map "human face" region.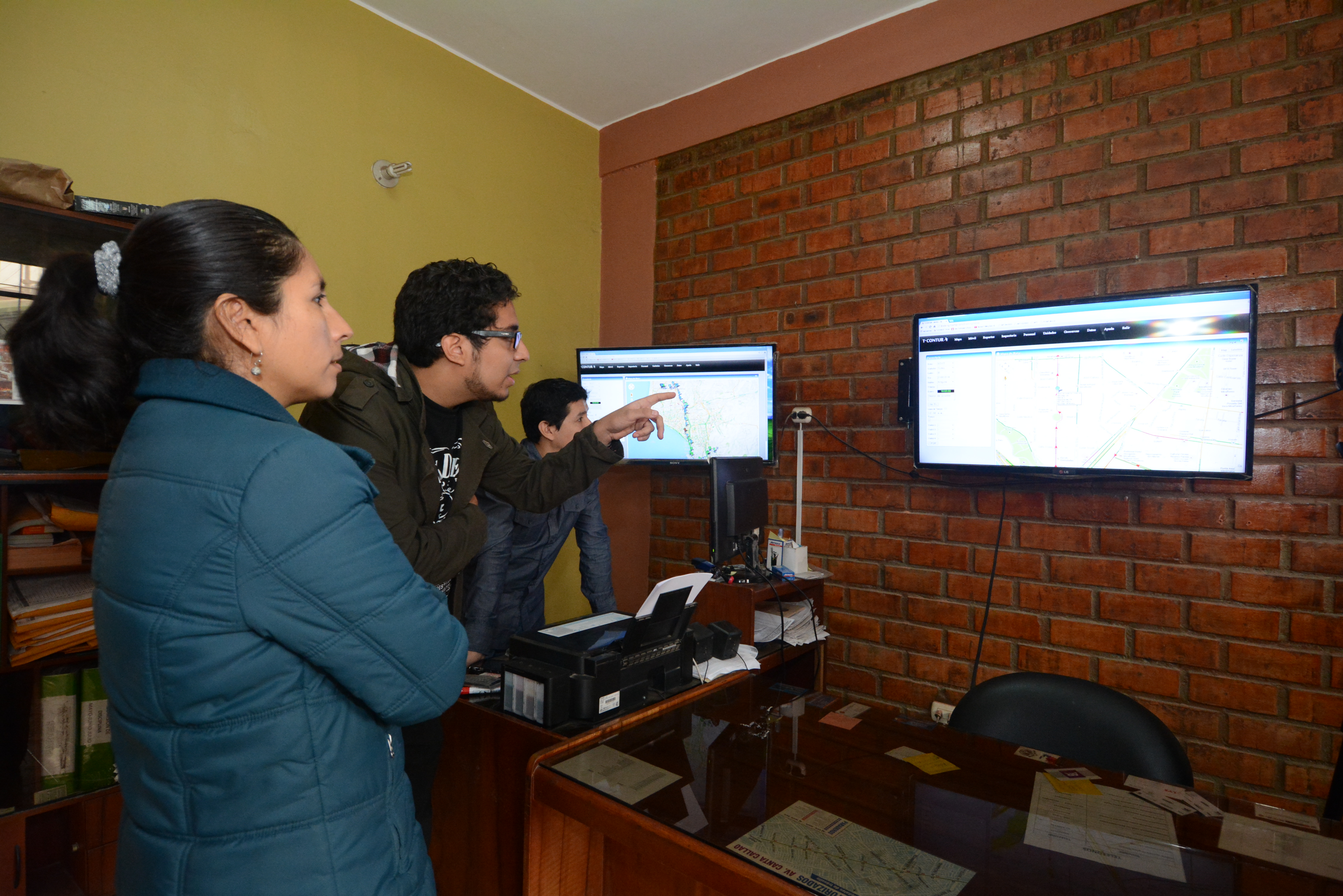
Mapped to [164,119,176,134].
